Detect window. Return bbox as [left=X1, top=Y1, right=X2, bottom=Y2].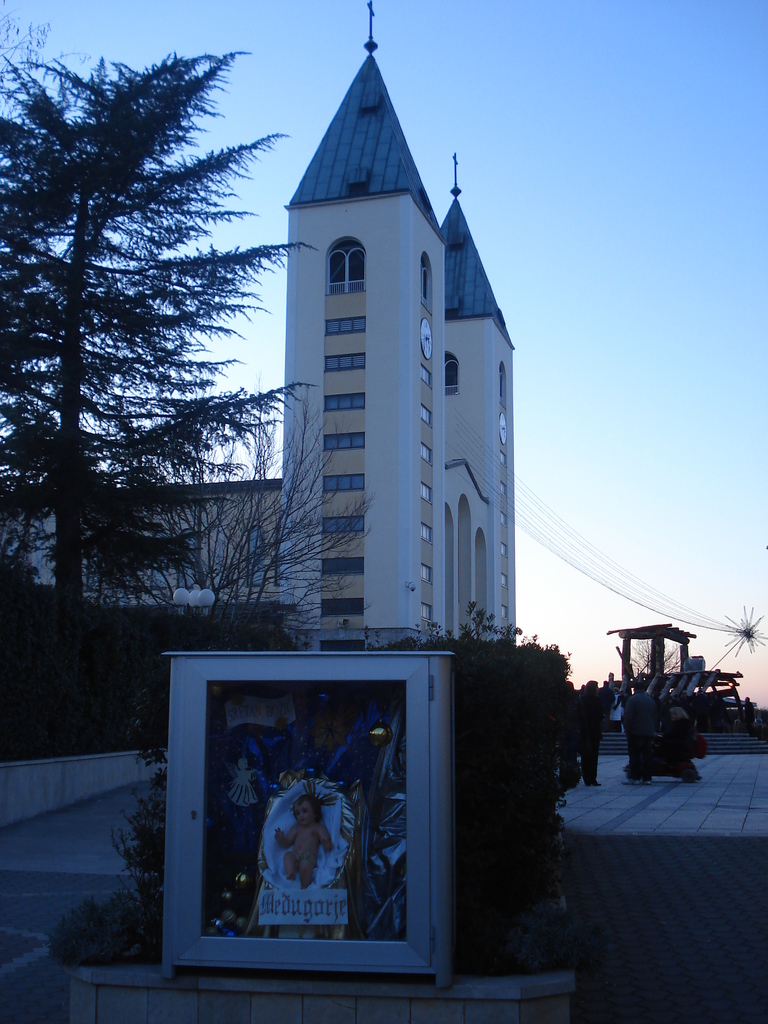
[left=495, top=412, right=516, bottom=624].
